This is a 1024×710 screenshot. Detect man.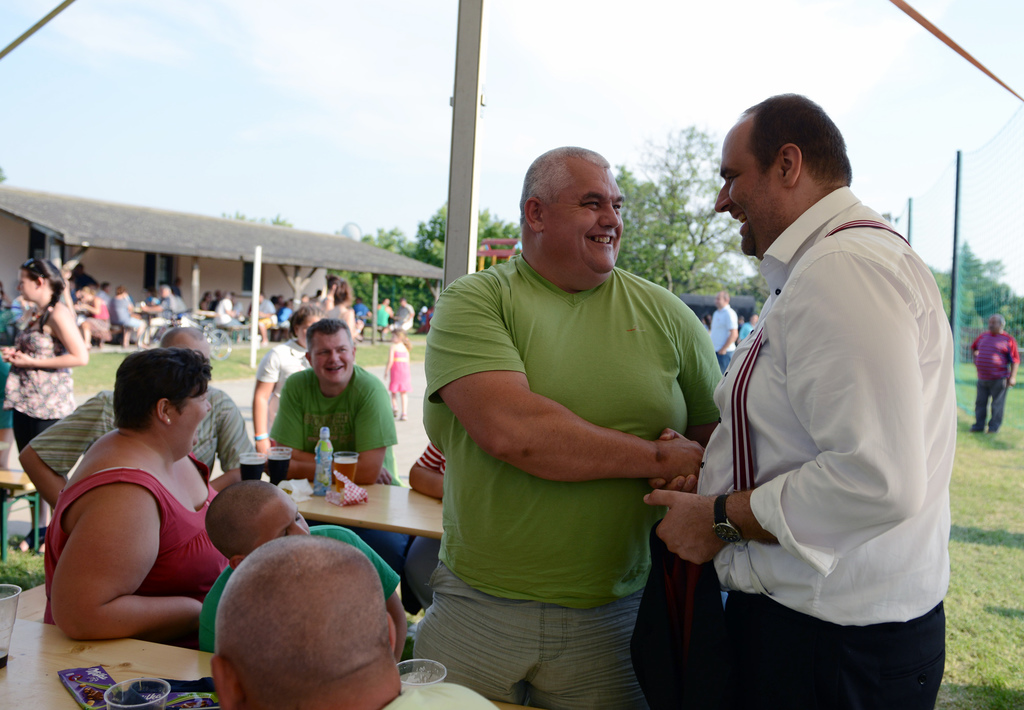
[x1=685, y1=32, x2=952, y2=709].
